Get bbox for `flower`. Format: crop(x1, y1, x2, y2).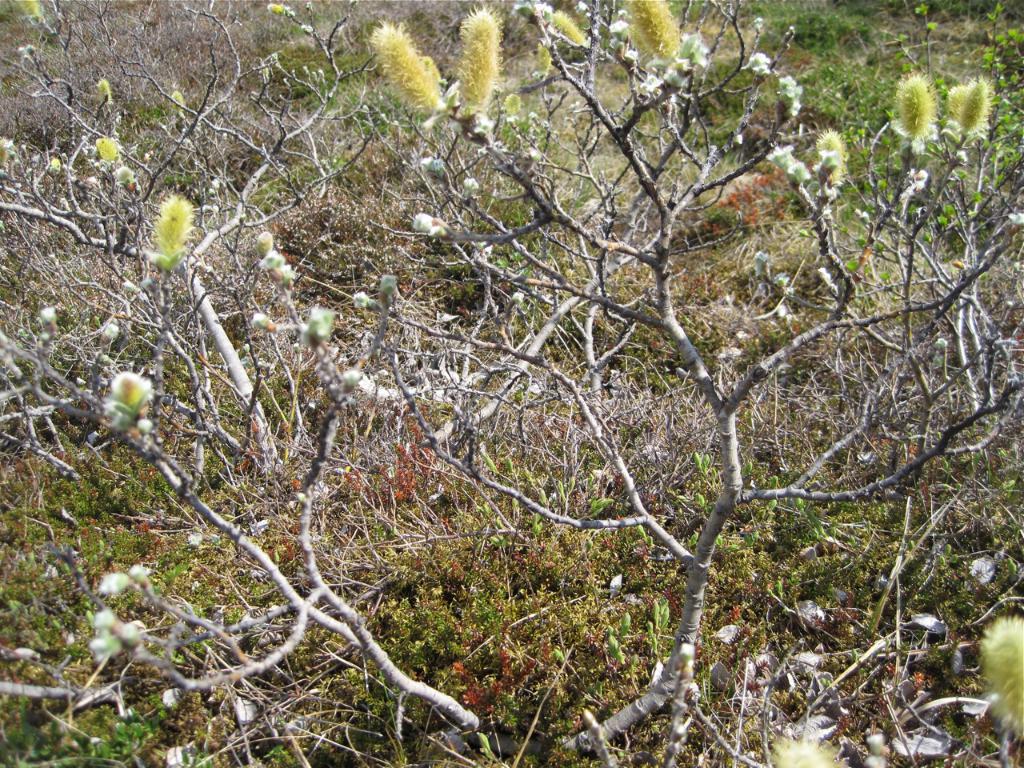
crop(971, 601, 1023, 753).
